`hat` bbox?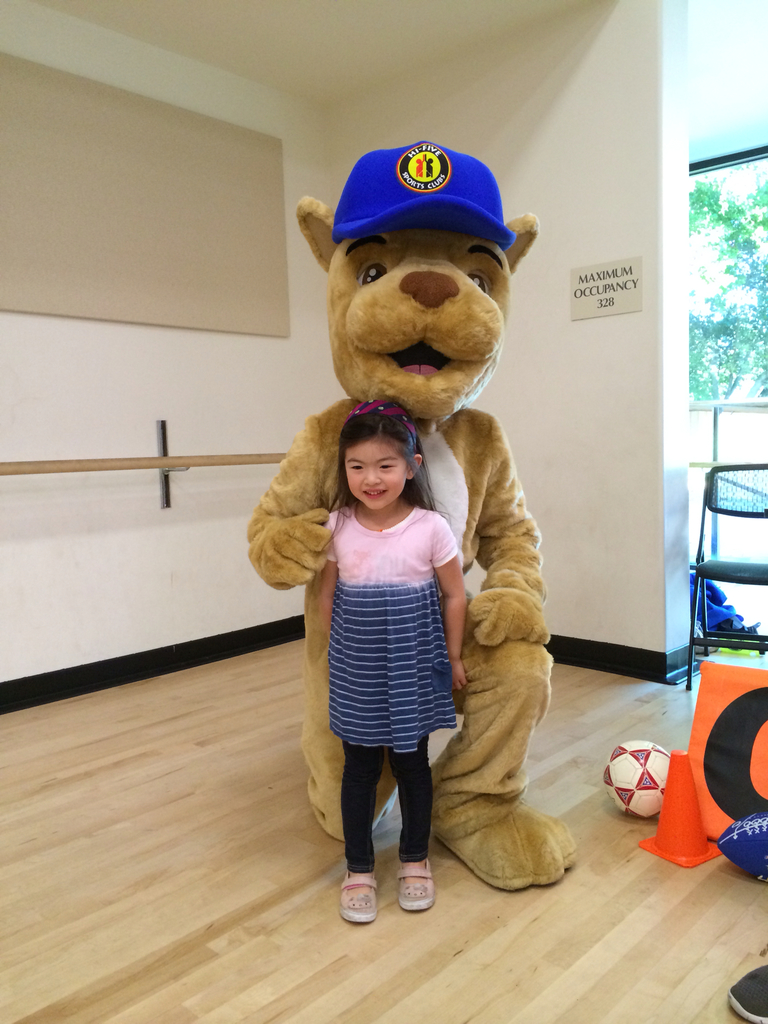
crop(335, 145, 516, 246)
